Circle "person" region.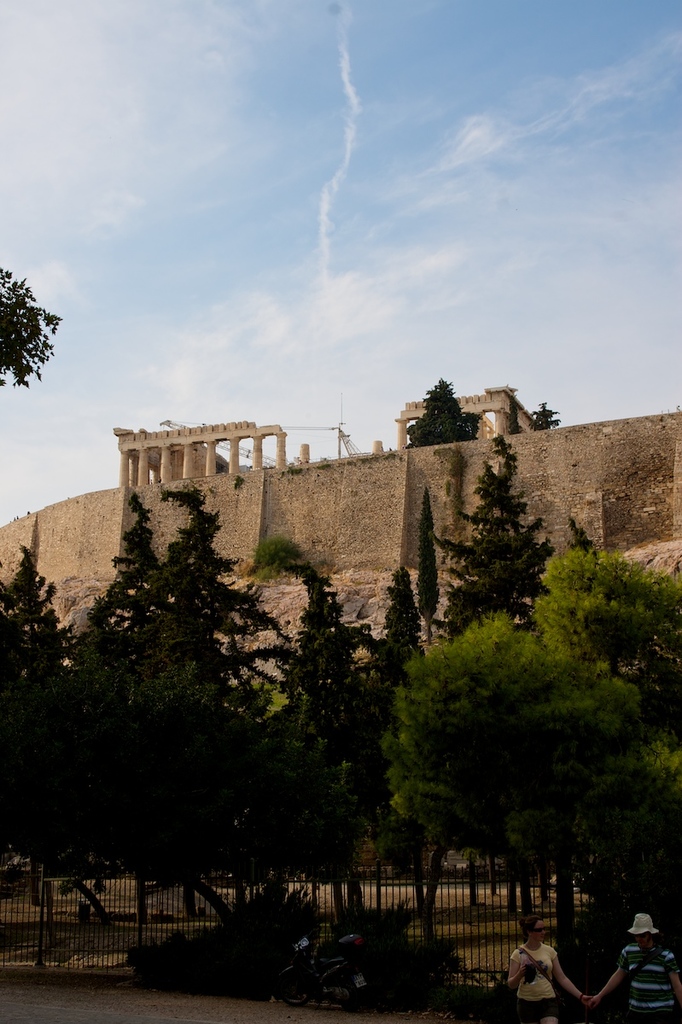
Region: left=504, top=911, right=596, bottom=1023.
